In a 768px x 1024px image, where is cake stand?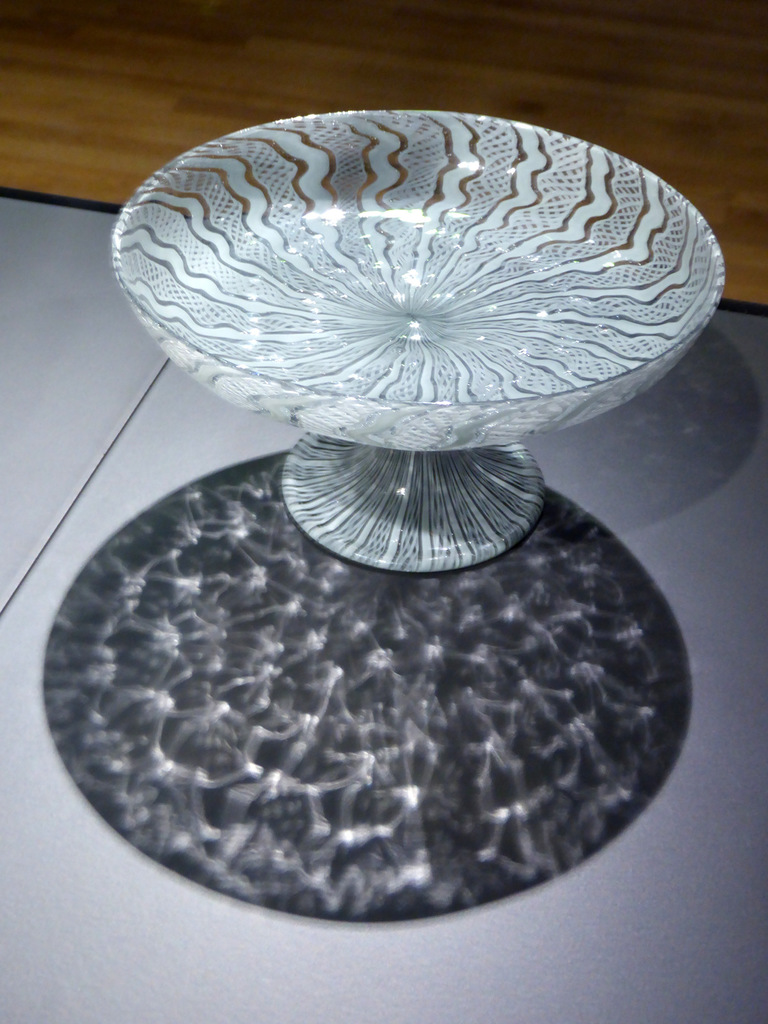
<box>108,104,728,573</box>.
